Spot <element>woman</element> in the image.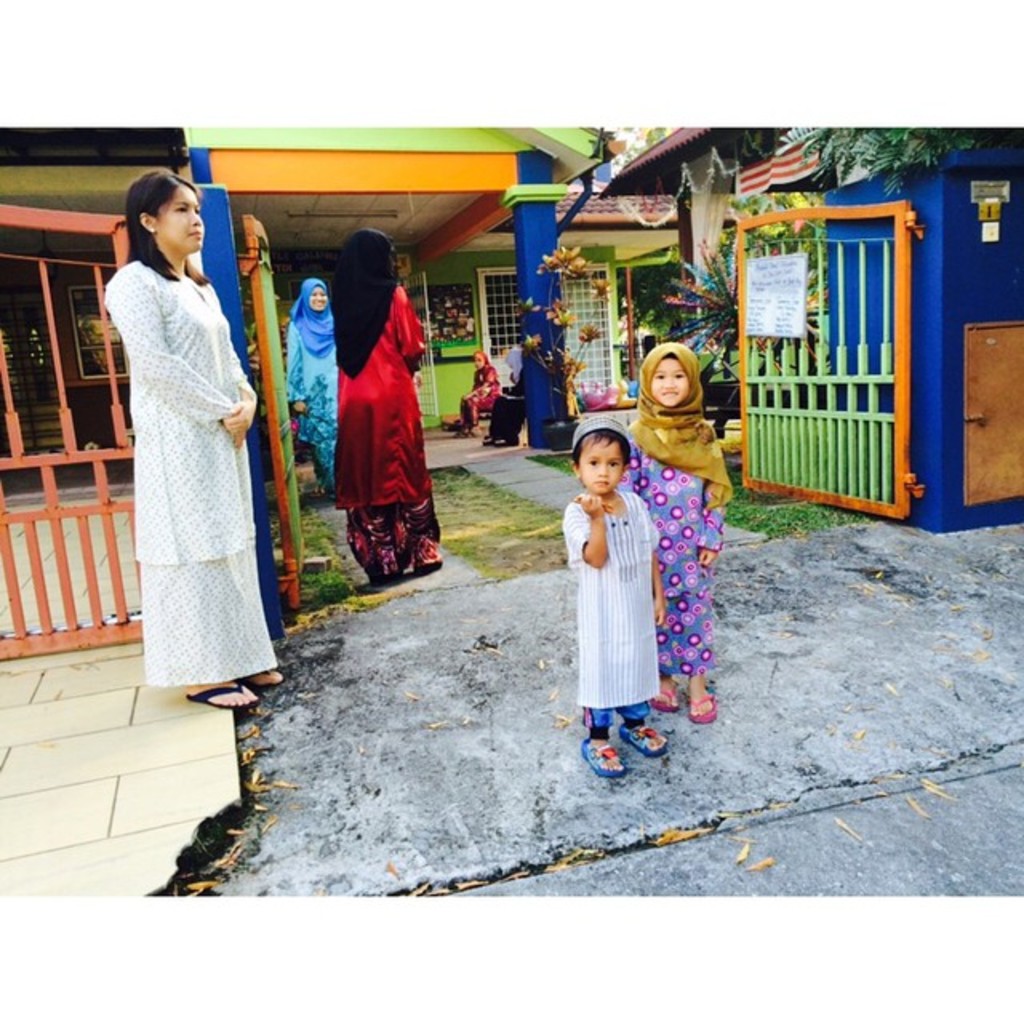
<element>woman</element> found at <bbox>96, 174, 286, 718</bbox>.
